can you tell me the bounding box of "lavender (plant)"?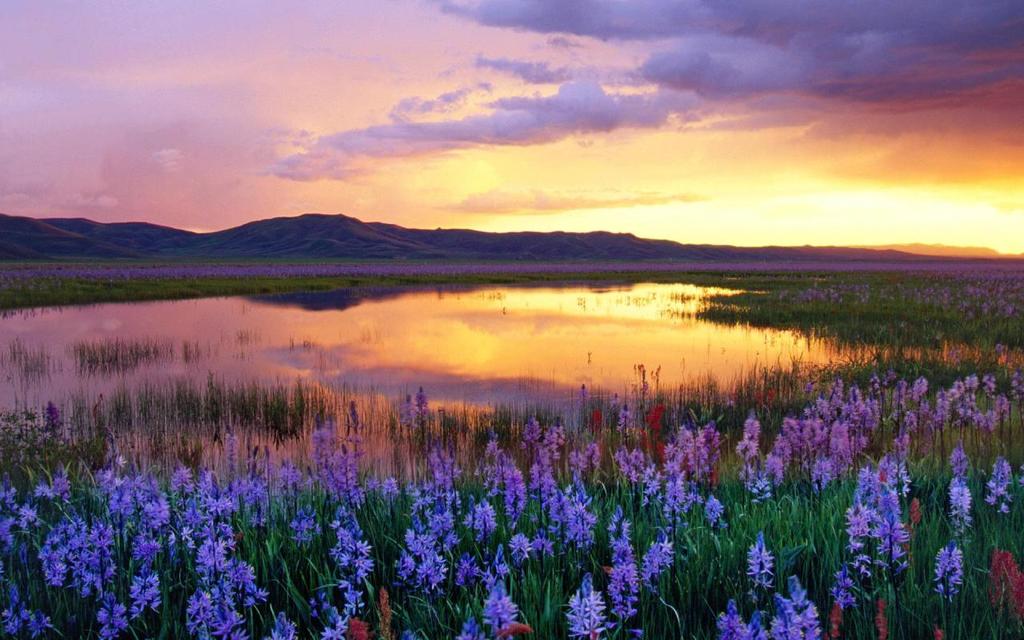
detection(993, 456, 1019, 513).
